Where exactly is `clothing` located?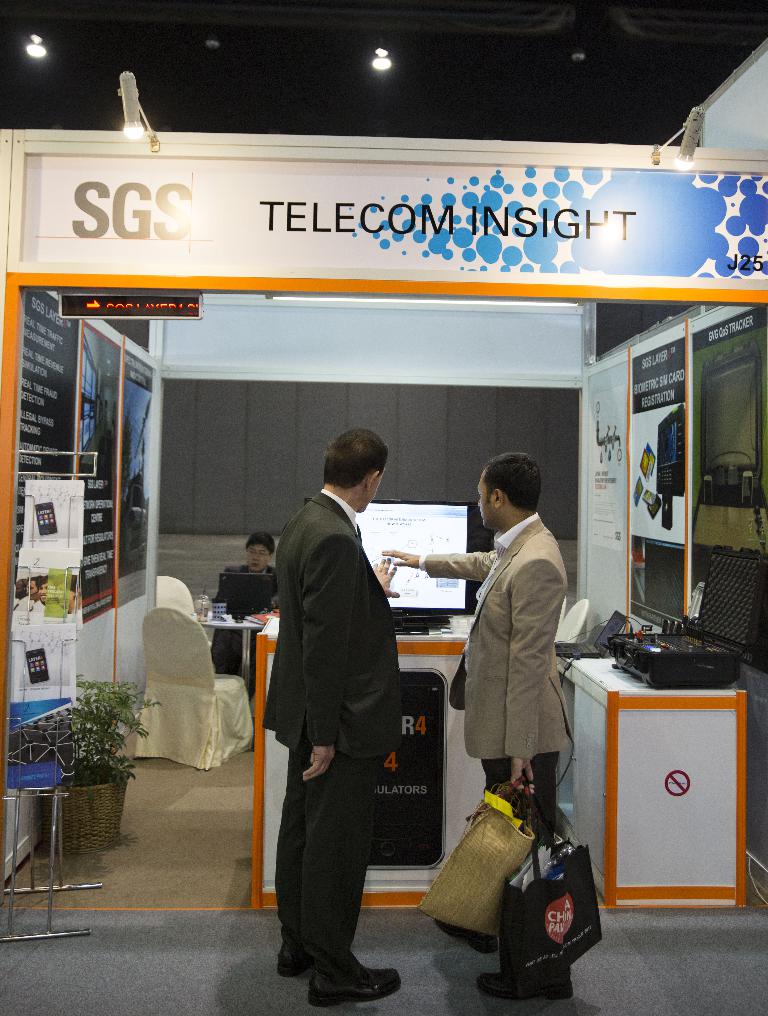
Its bounding box is box(215, 565, 282, 681).
